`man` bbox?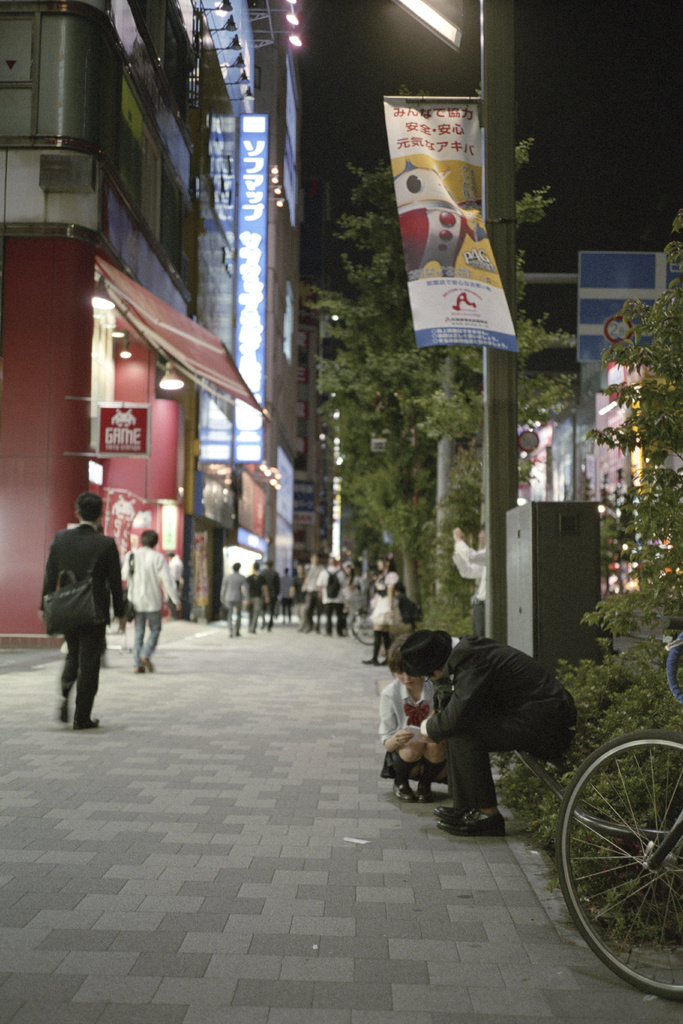
<bbox>451, 523, 490, 635</bbox>
